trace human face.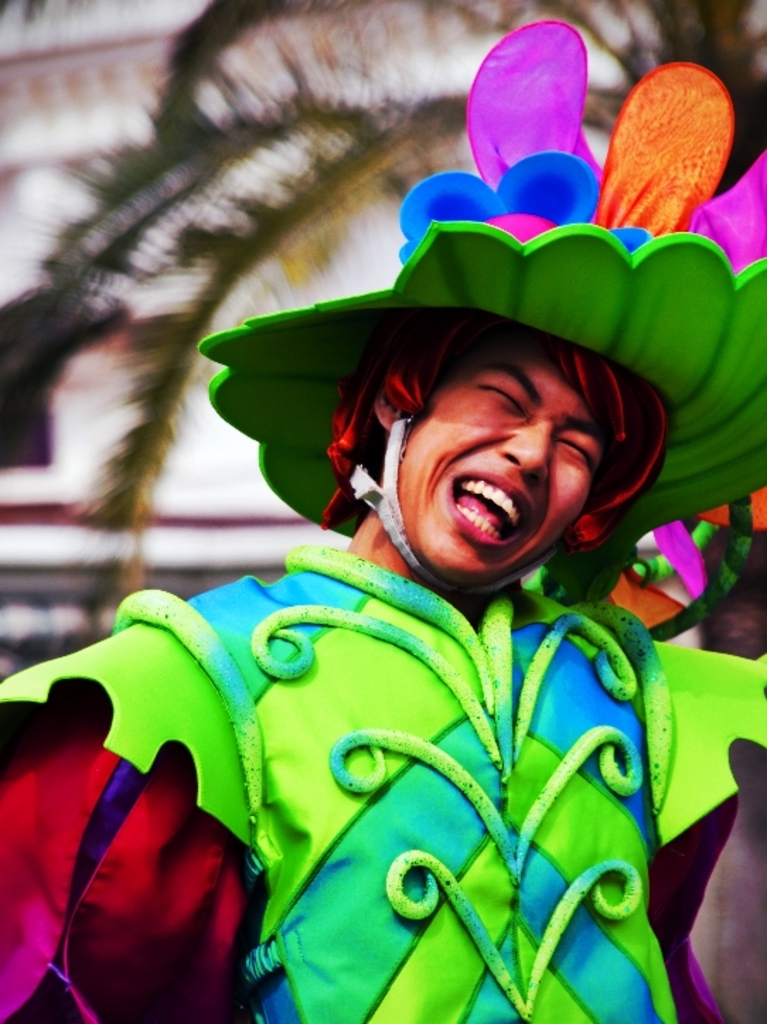
Traced to 382,352,609,591.
